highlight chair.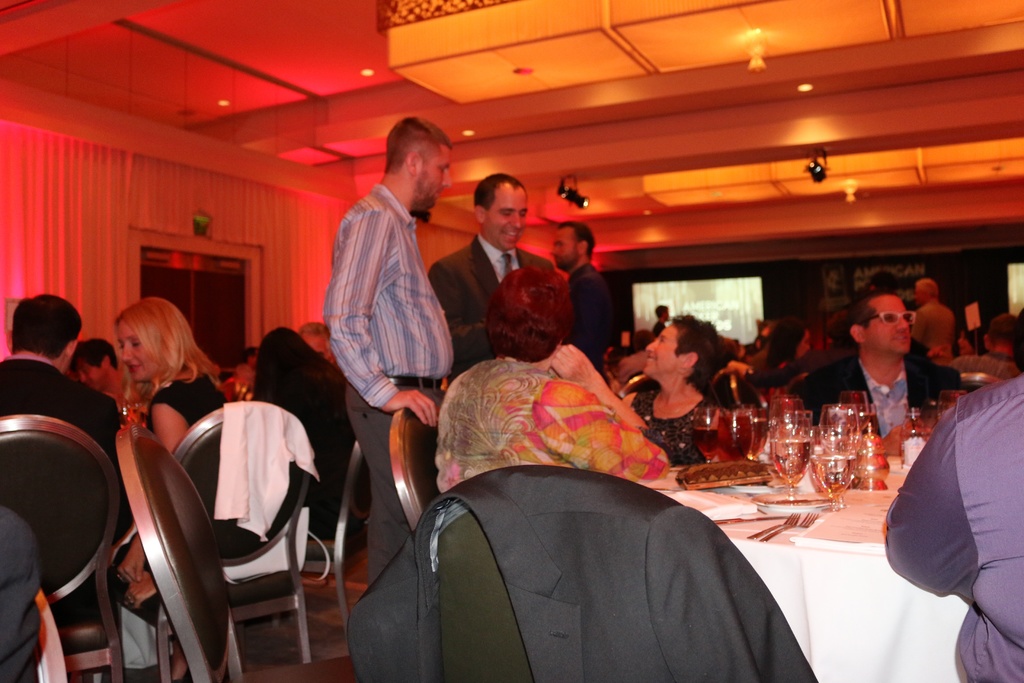
Highlighted region: 18/582/73/682.
